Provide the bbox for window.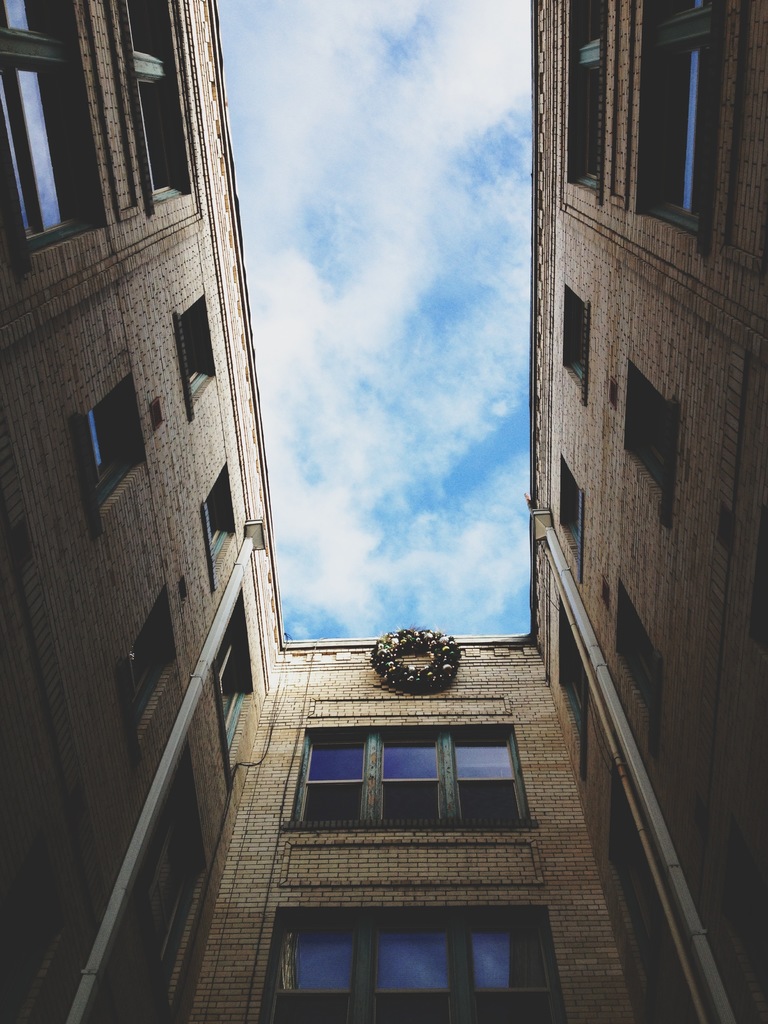
{"left": 111, "top": 581, "right": 202, "bottom": 739}.
